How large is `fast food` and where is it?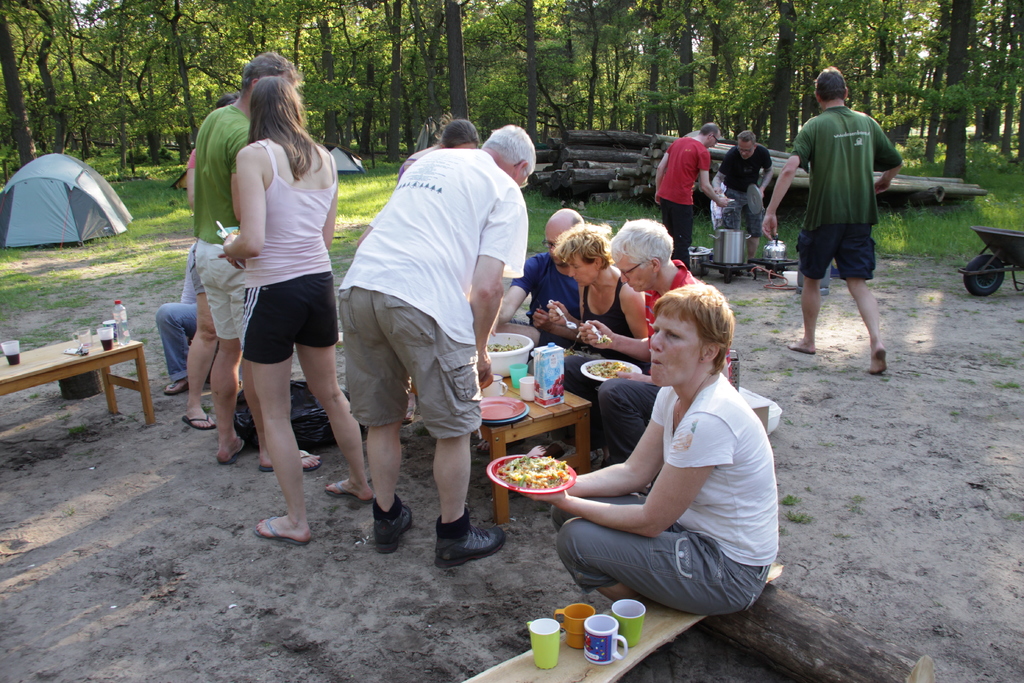
Bounding box: [left=492, top=452, right=585, bottom=500].
